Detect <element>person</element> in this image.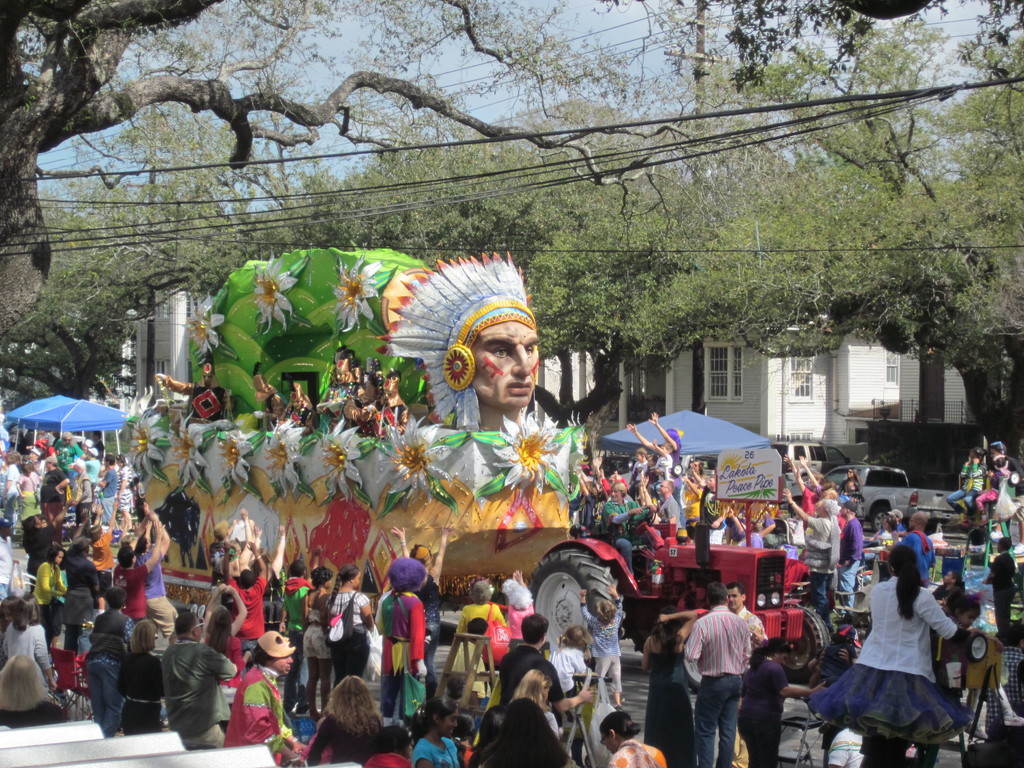
Detection: x1=58, y1=537, x2=106, y2=650.
